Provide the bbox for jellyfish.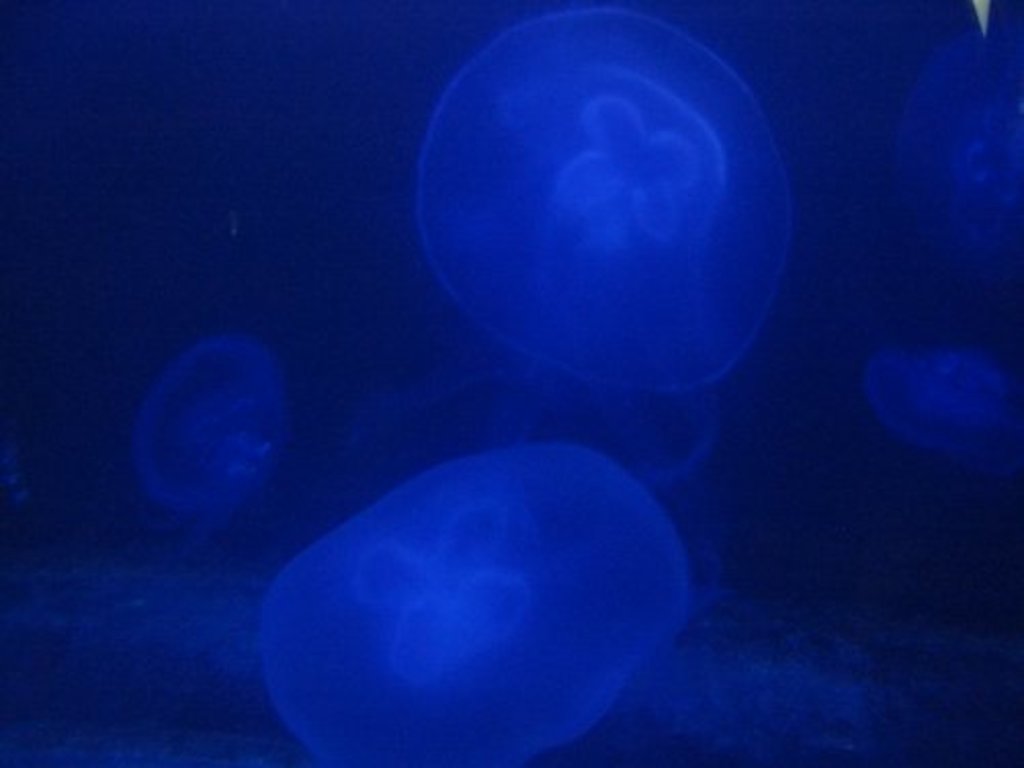
l=889, t=20, r=1022, b=252.
